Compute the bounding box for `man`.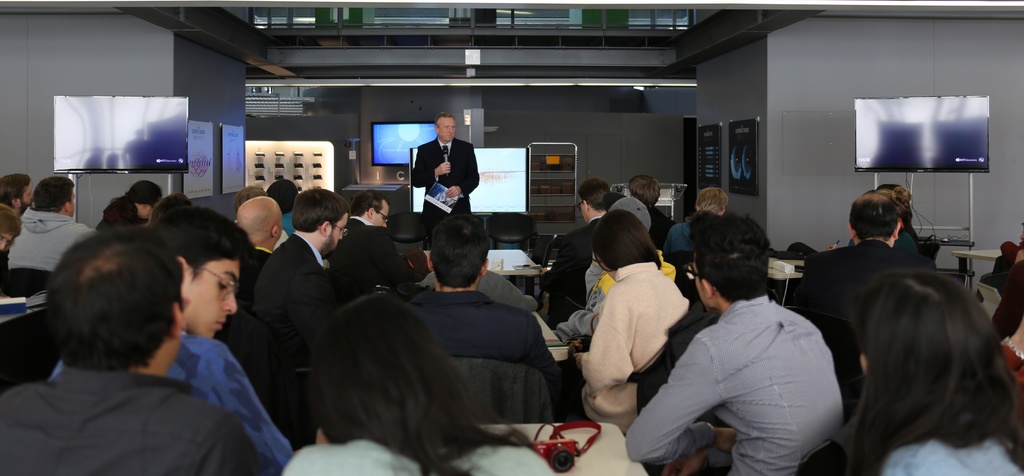
[10, 183, 94, 270].
